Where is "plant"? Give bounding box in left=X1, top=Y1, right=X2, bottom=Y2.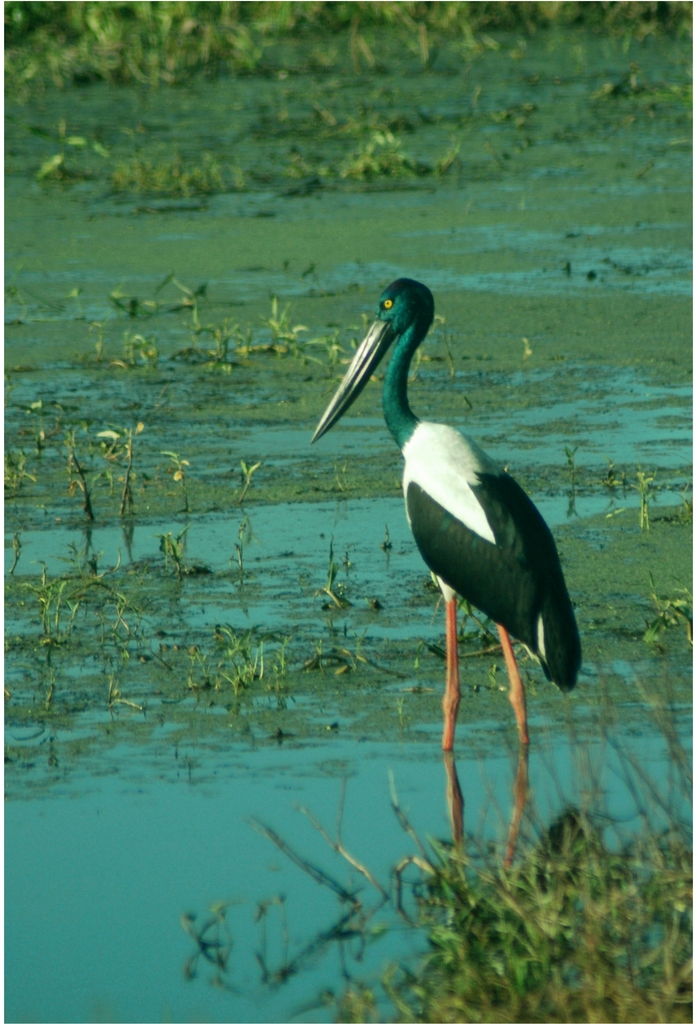
left=115, top=586, right=134, bottom=652.
